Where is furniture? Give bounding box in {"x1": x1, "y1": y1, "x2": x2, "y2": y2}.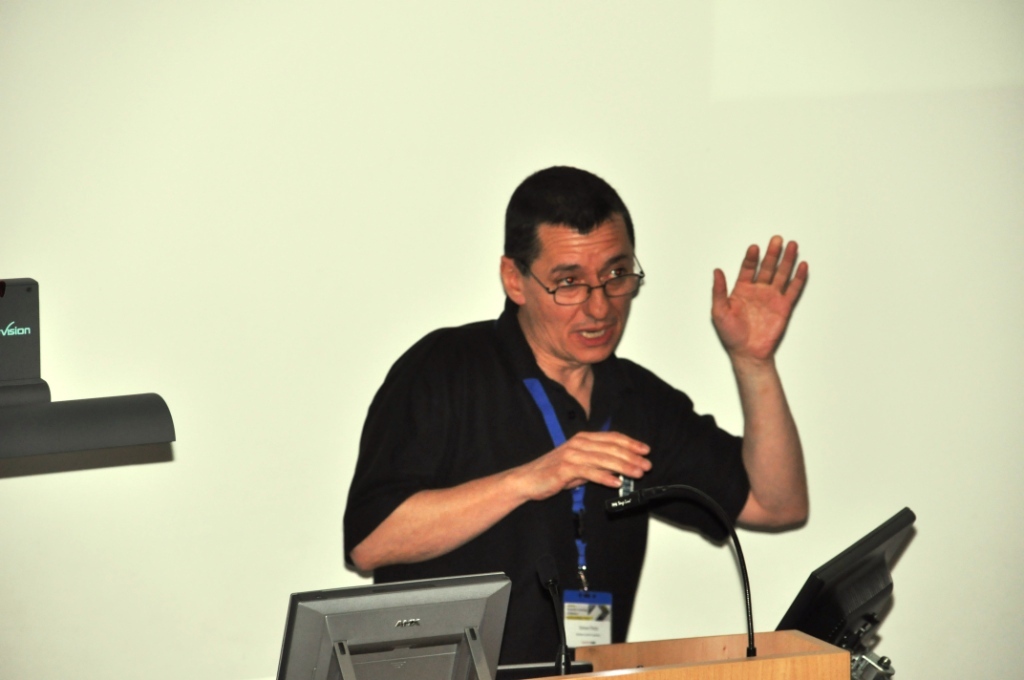
{"x1": 537, "y1": 628, "x2": 847, "y2": 679}.
